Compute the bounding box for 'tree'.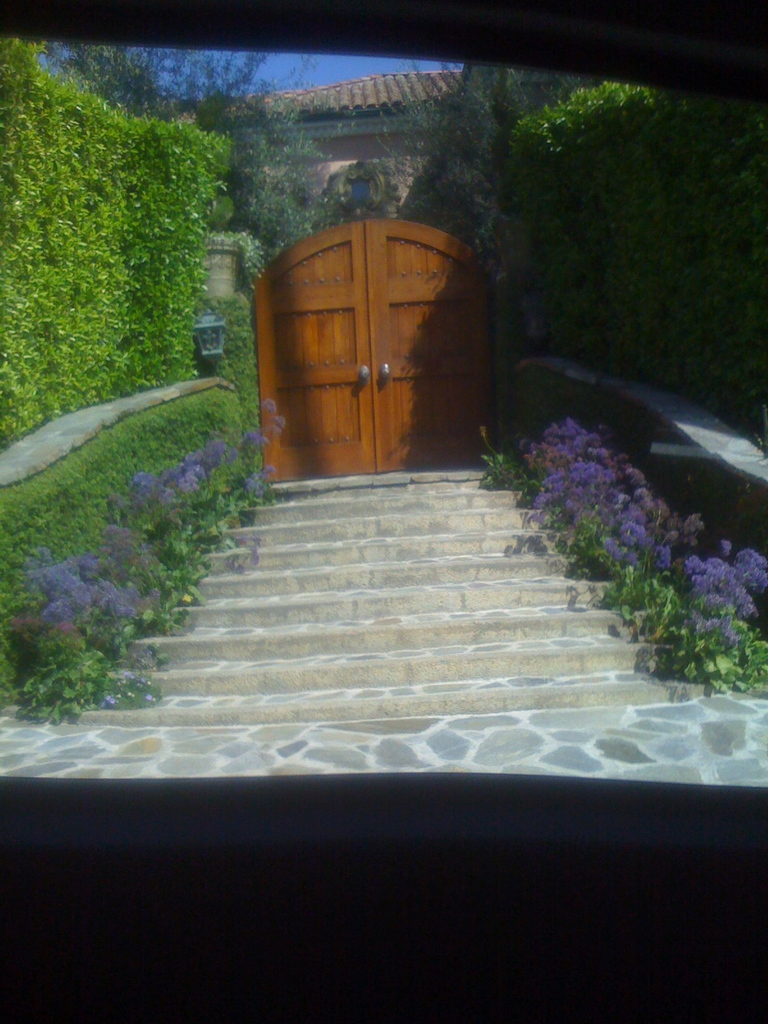
[left=45, top=40, right=324, bottom=255].
